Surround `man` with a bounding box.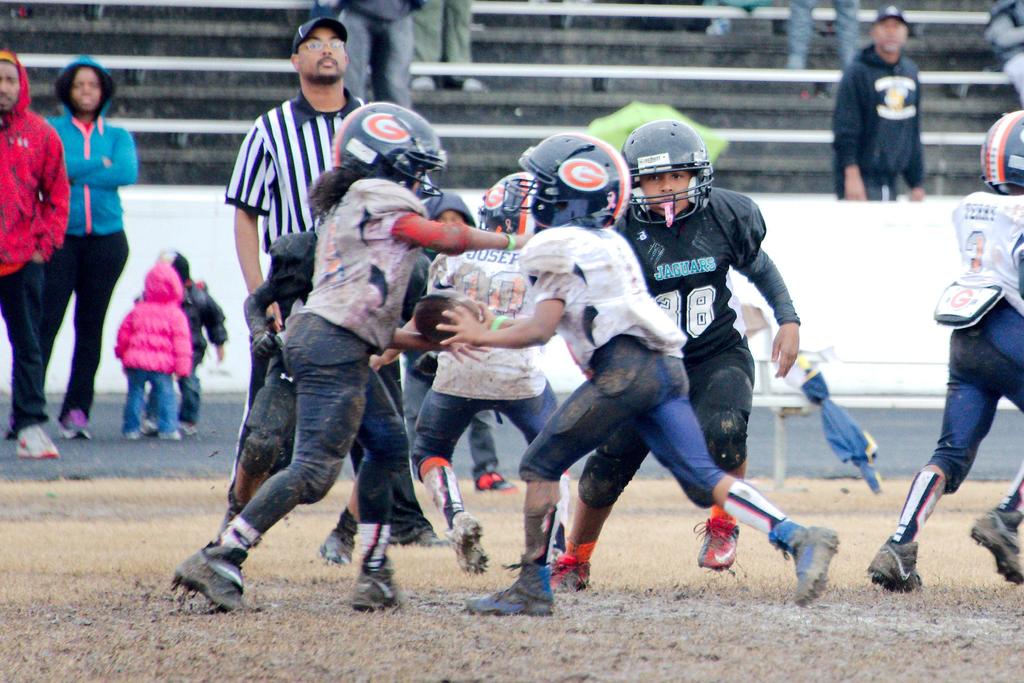
[225, 16, 451, 550].
